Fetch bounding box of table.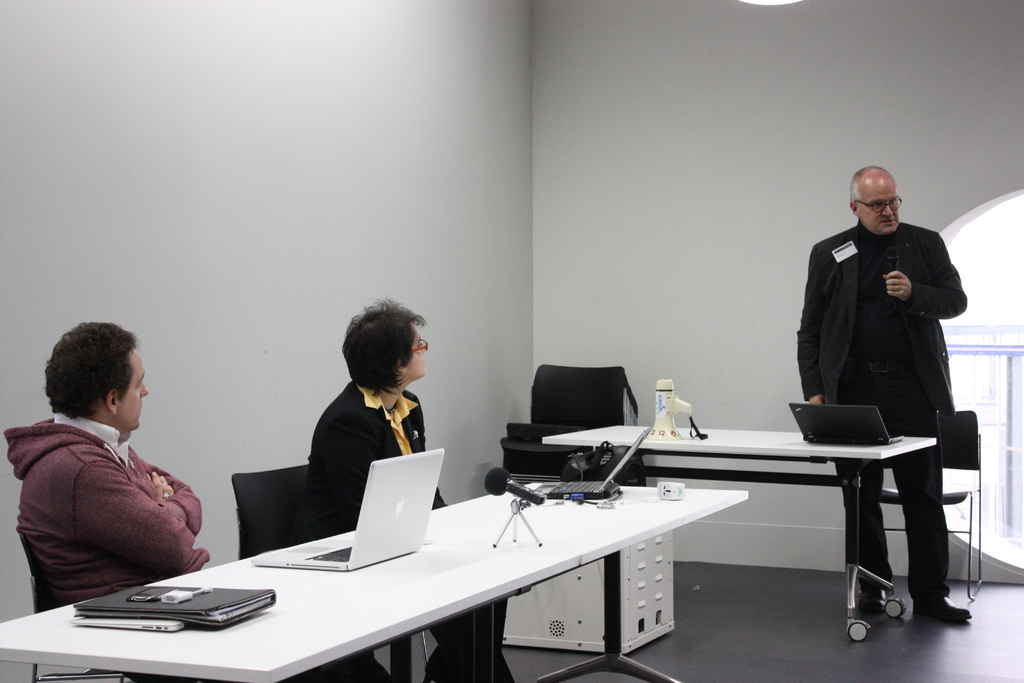
Bbox: rect(540, 422, 938, 648).
